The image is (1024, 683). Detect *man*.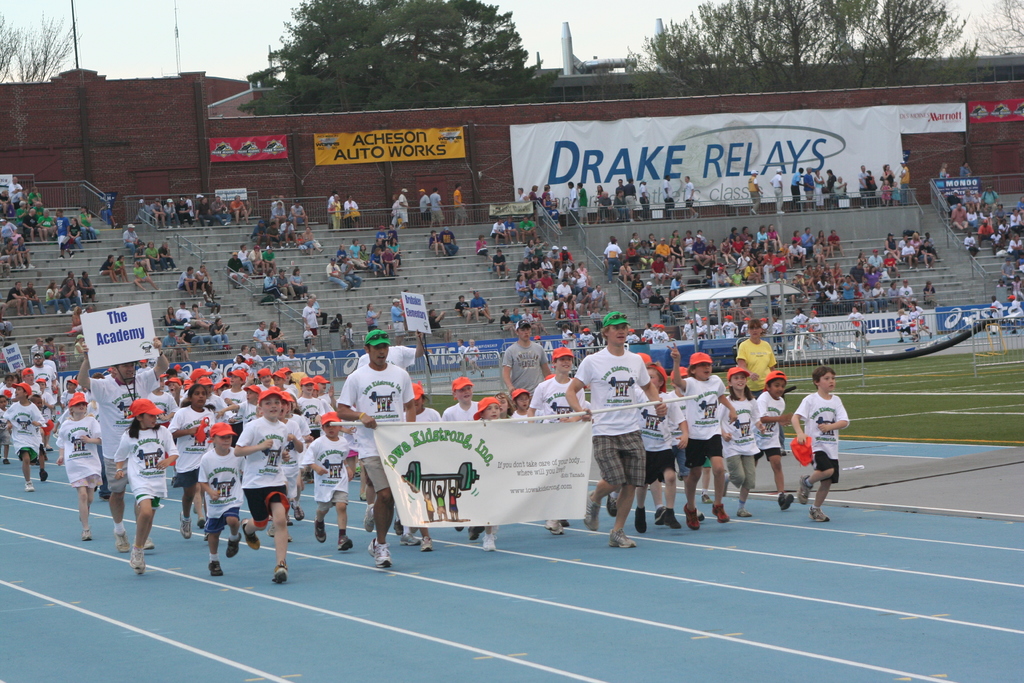
Detection: <bbox>335, 326, 419, 568</bbox>.
